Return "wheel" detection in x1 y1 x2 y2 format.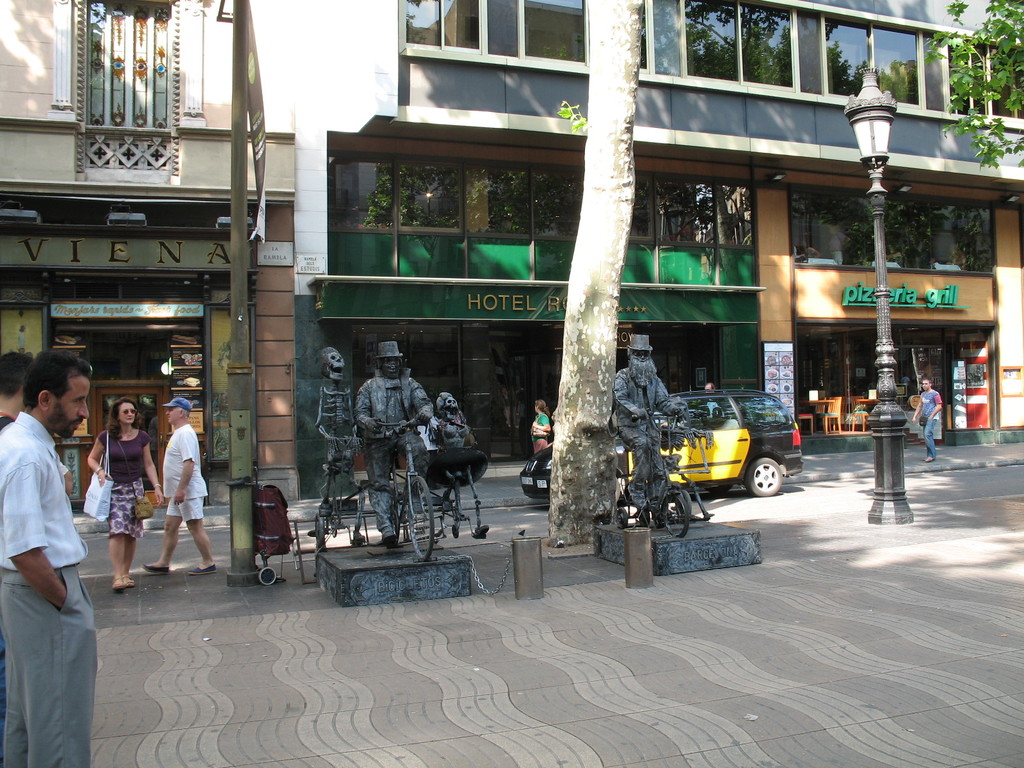
258 566 276 587.
